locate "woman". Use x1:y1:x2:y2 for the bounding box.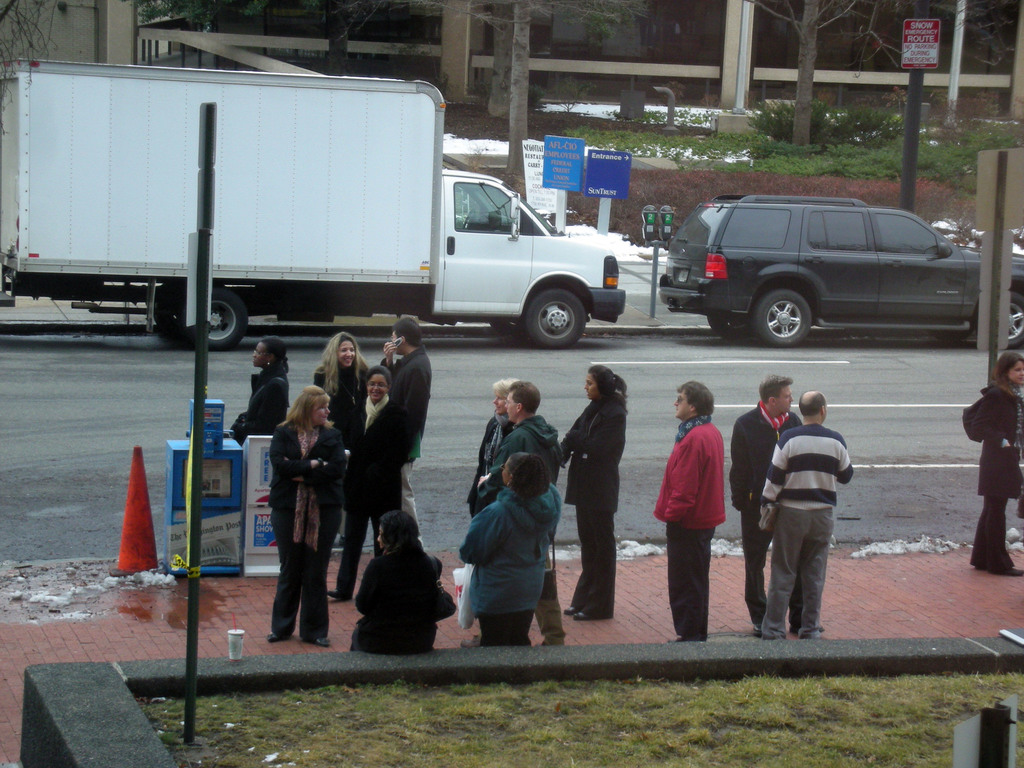
340:511:449:658.
